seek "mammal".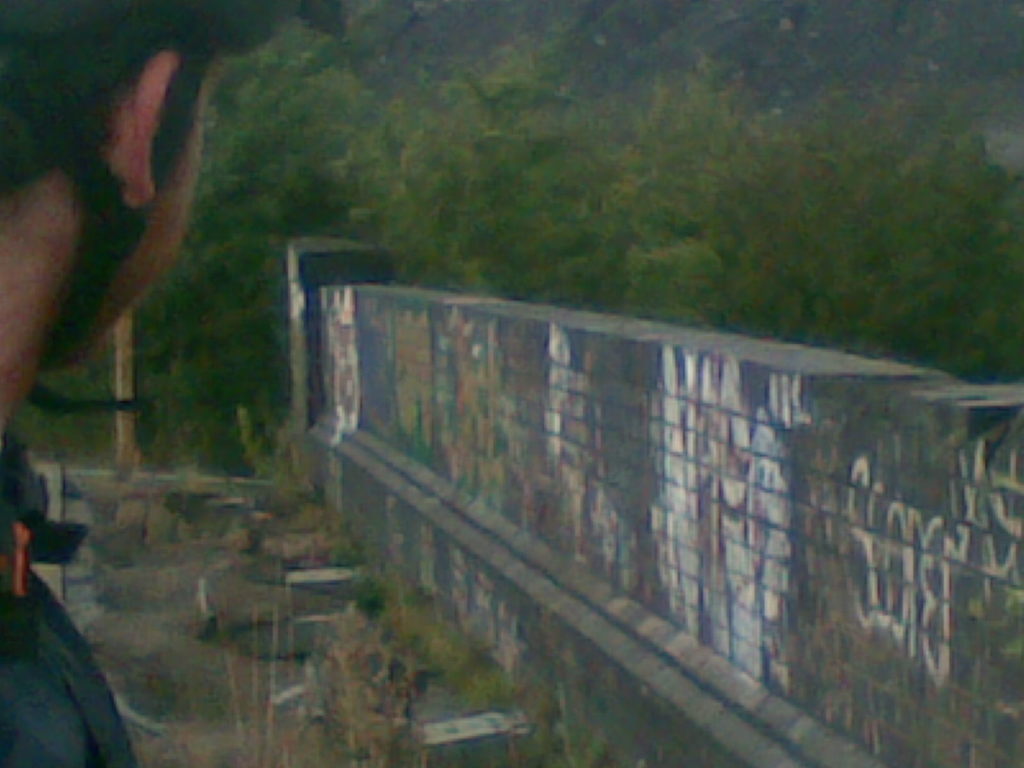
bbox(6, 8, 346, 762).
